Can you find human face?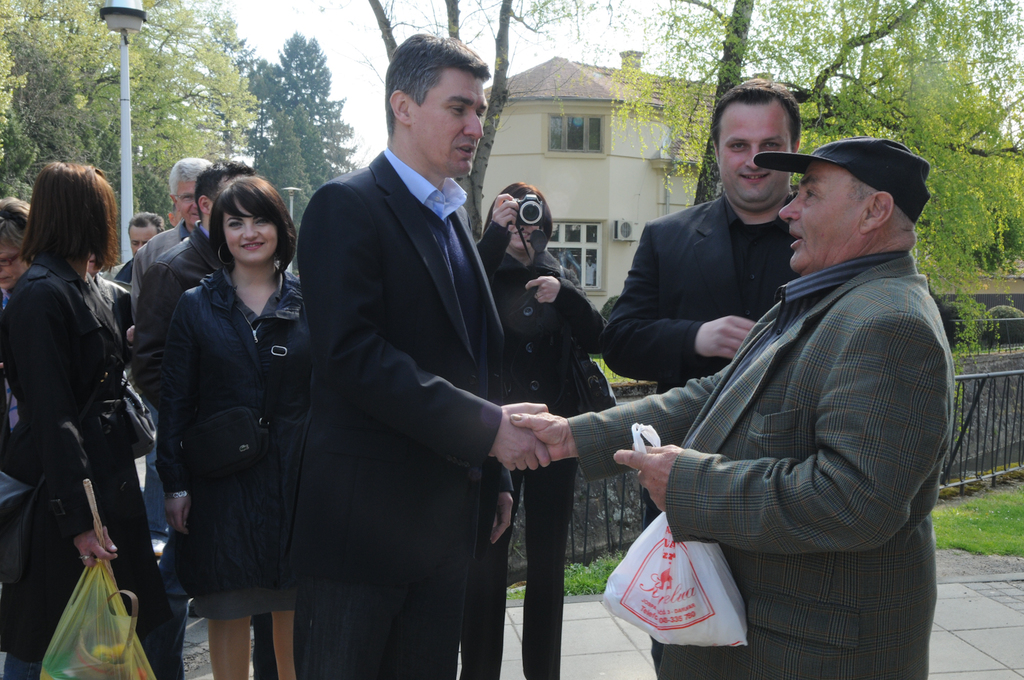
Yes, bounding box: crop(509, 222, 541, 253).
